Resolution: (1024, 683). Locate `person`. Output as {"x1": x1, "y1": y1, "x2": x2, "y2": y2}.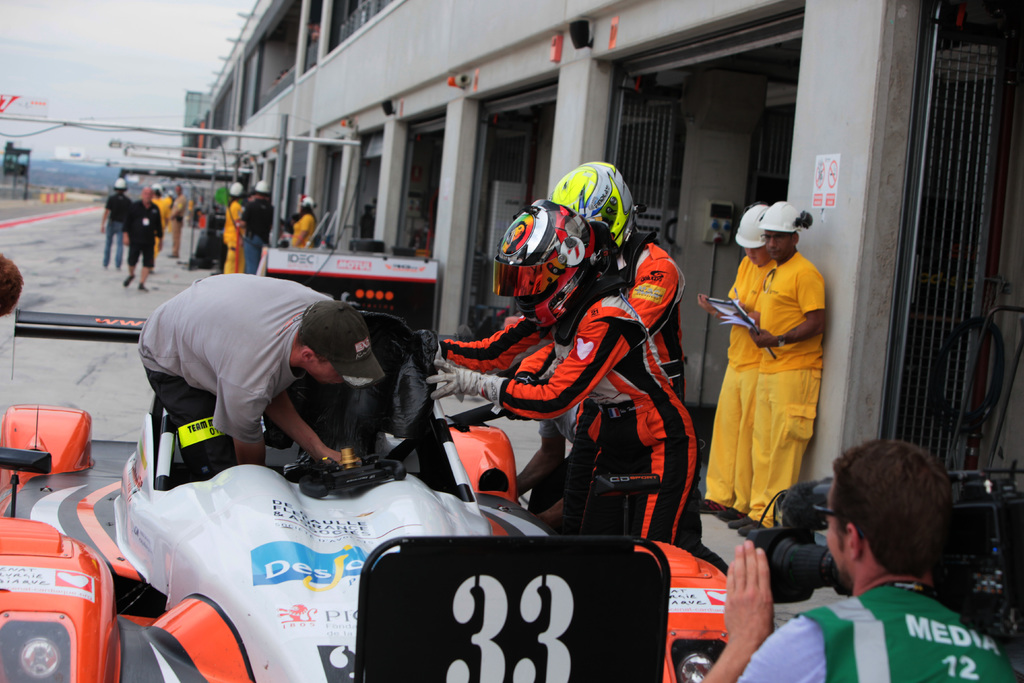
{"x1": 512, "y1": 402, "x2": 583, "y2": 531}.
